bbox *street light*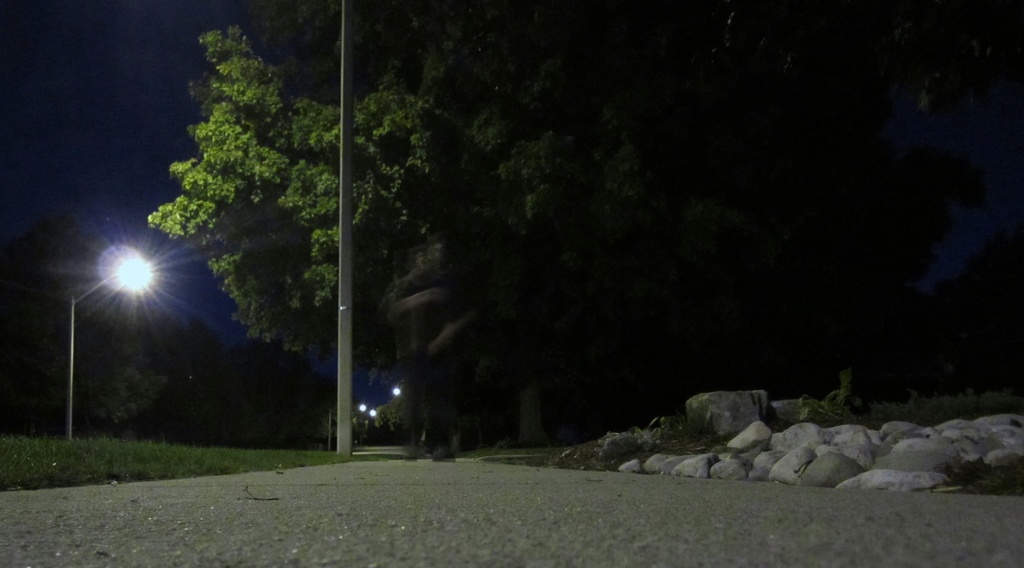
[346,406,380,445]
